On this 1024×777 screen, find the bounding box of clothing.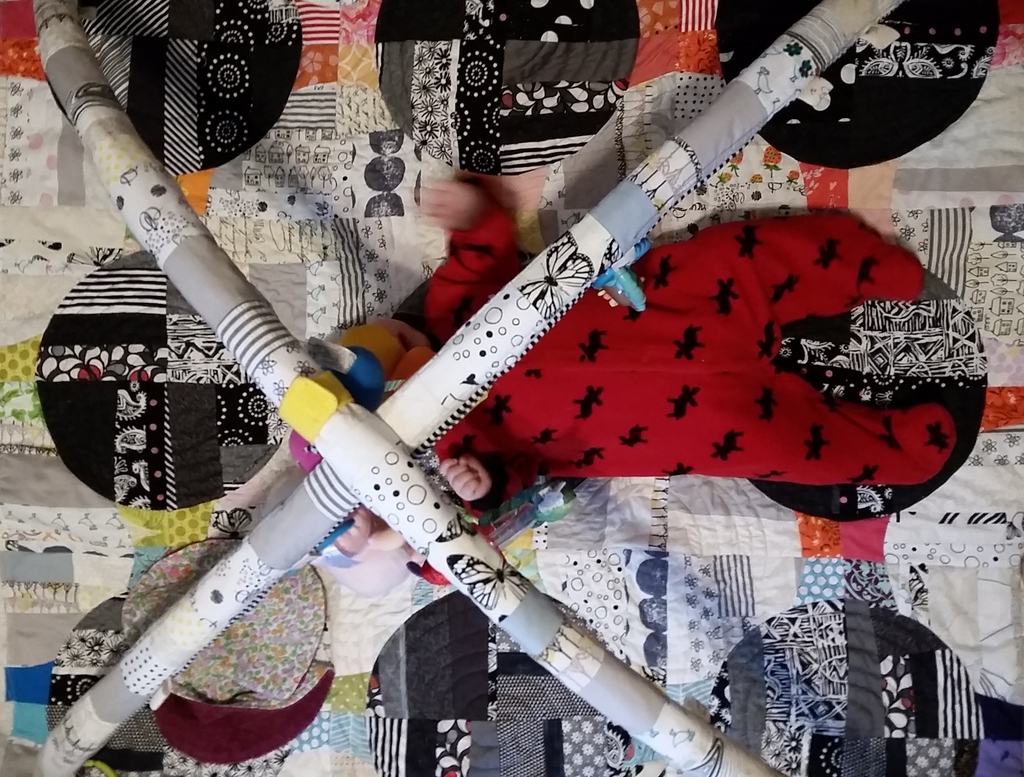
Bounding box: (left=433, top=140, right=916, bottom=537).
